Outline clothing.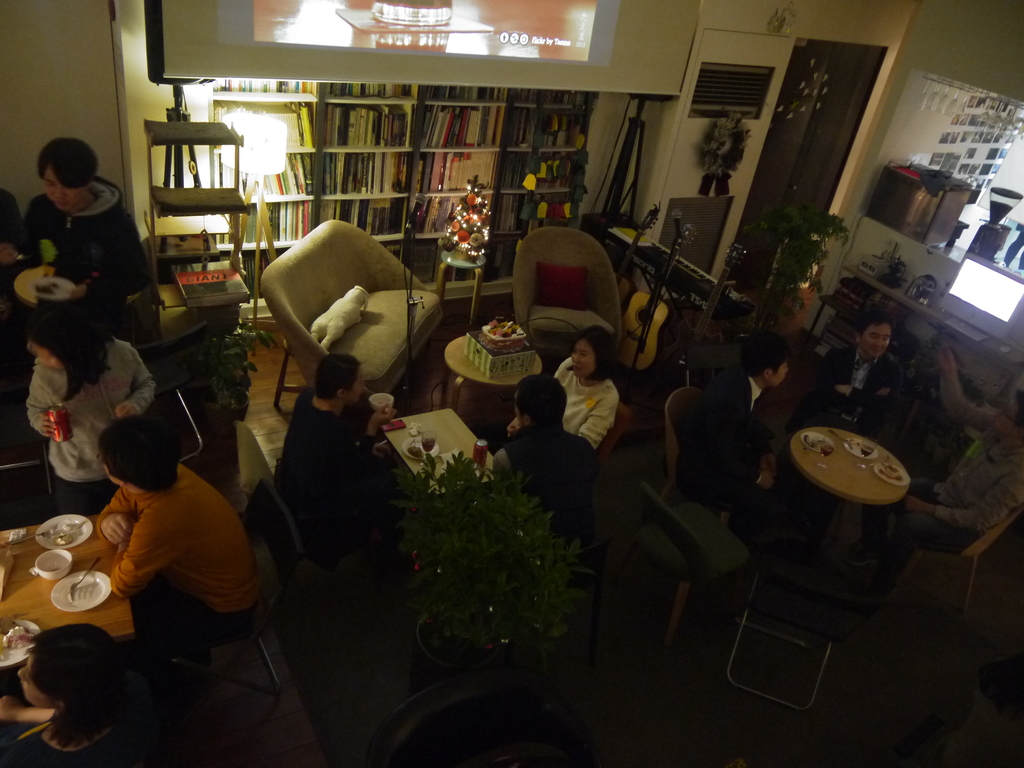
Outline: [0,705,185,767].
